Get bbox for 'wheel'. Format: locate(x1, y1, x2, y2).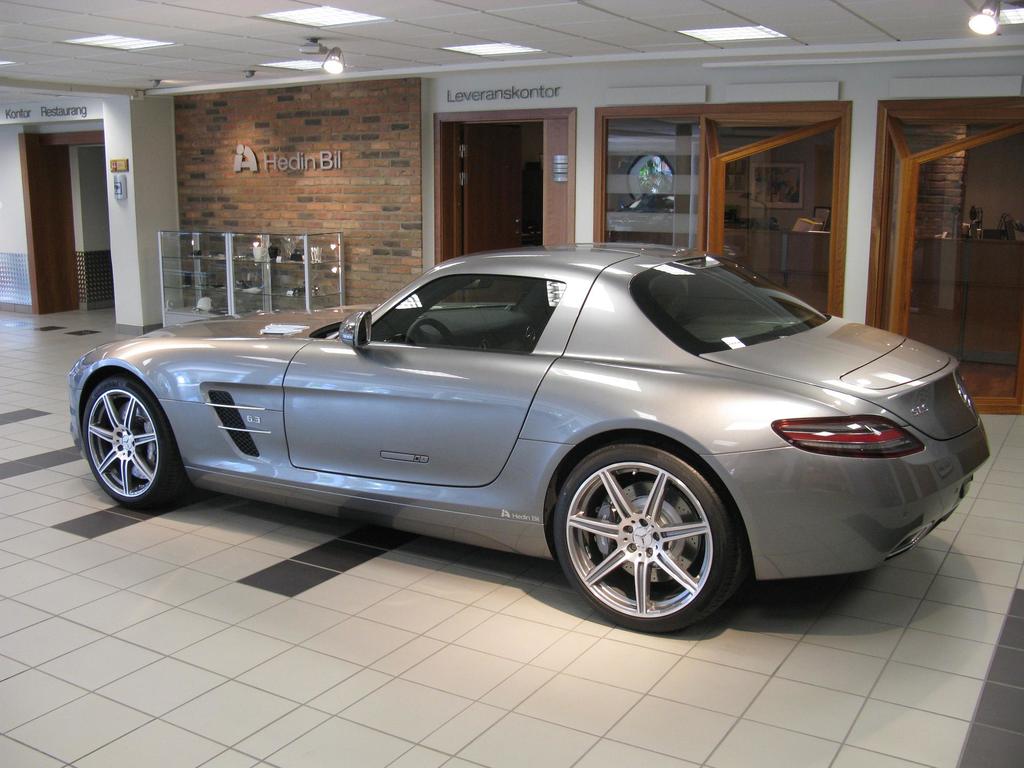
locate(85, 378, 177, 515).
